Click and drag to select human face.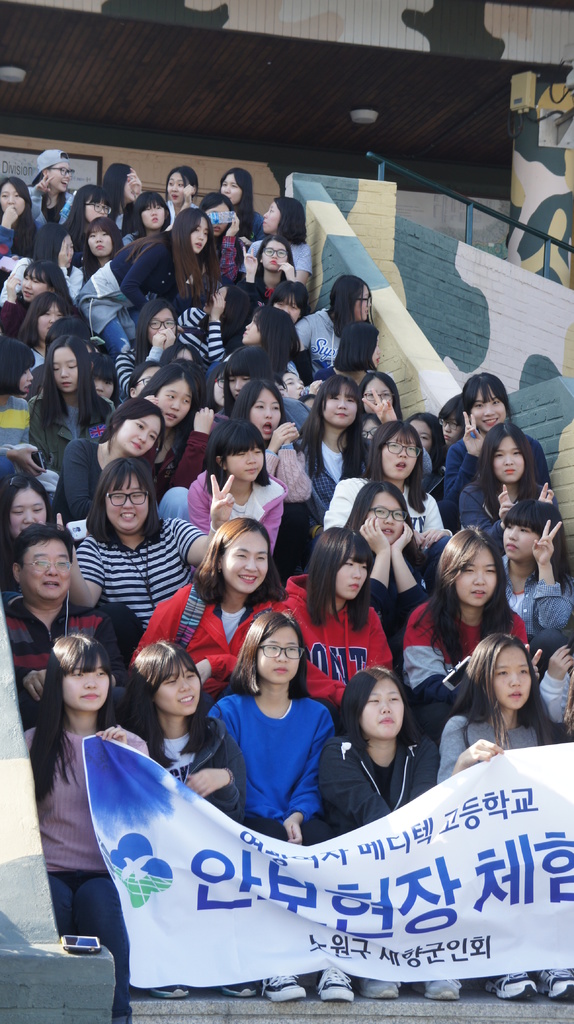
Selection: x1=155, y1=375, x2=193, y2=429.
